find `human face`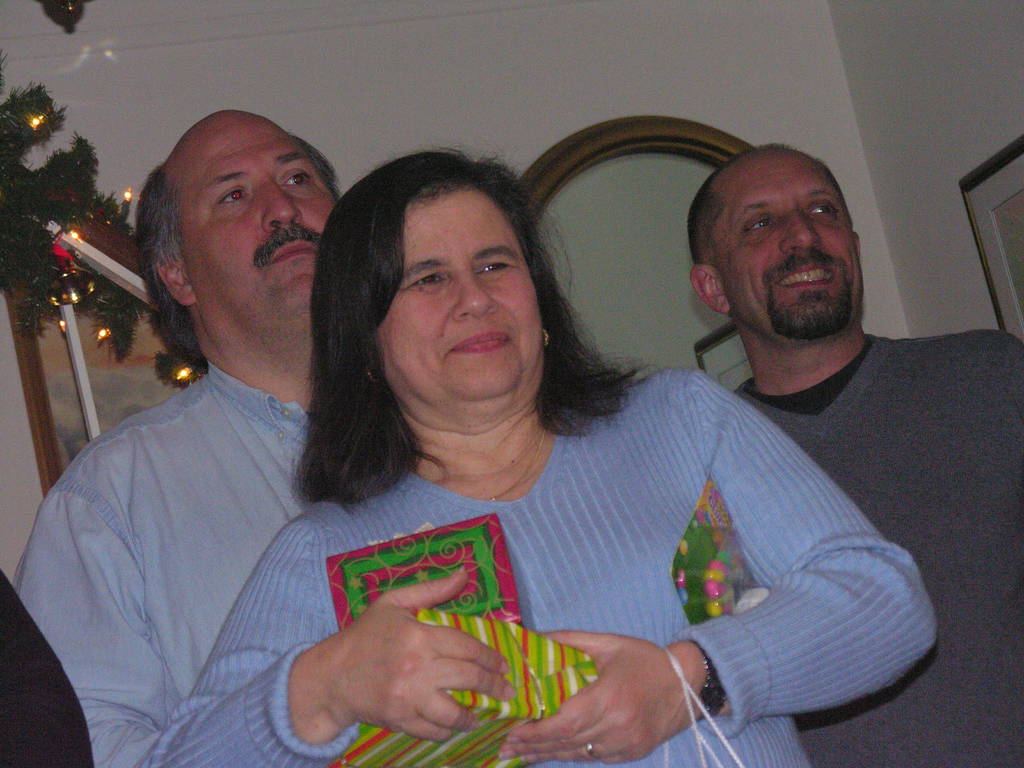
BBox(376, 180, 545, 415)
